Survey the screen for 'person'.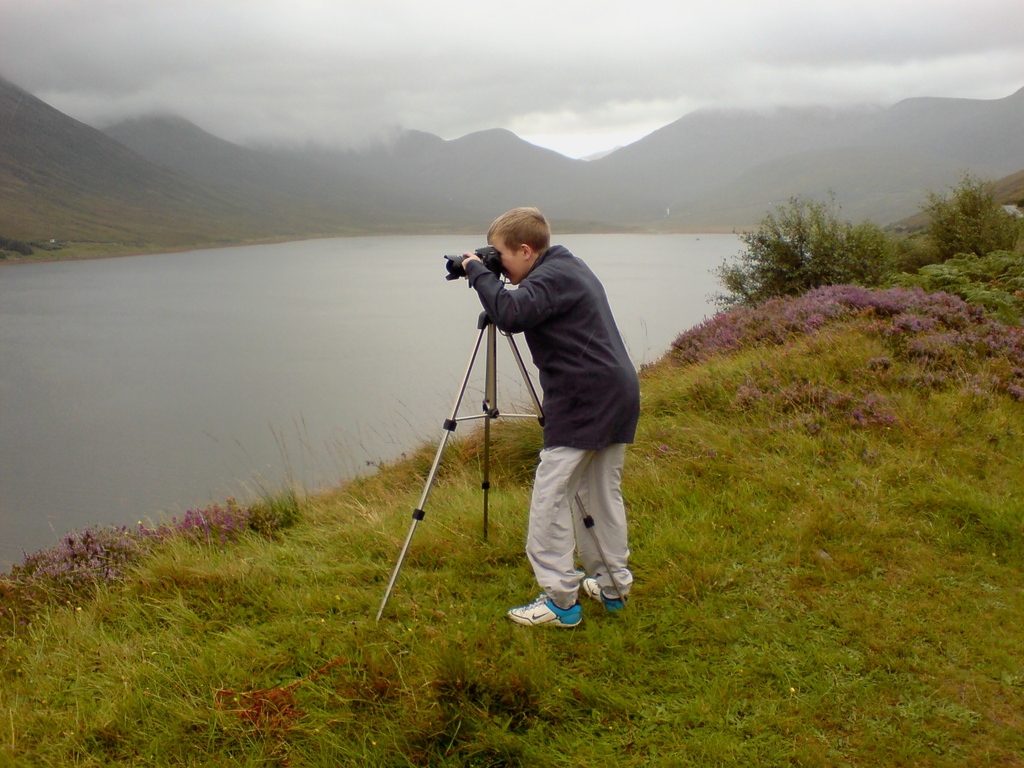
Survey found: (458, 182, 650, 646).
